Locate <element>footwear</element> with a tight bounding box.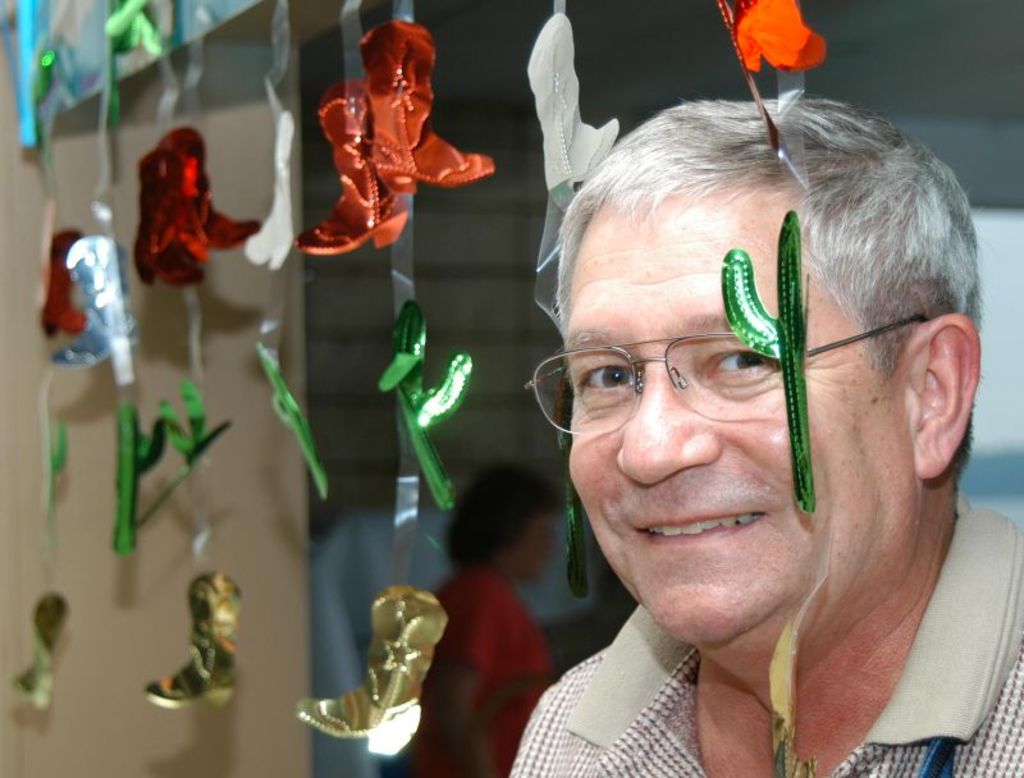
[131, 569, 242, 743].
